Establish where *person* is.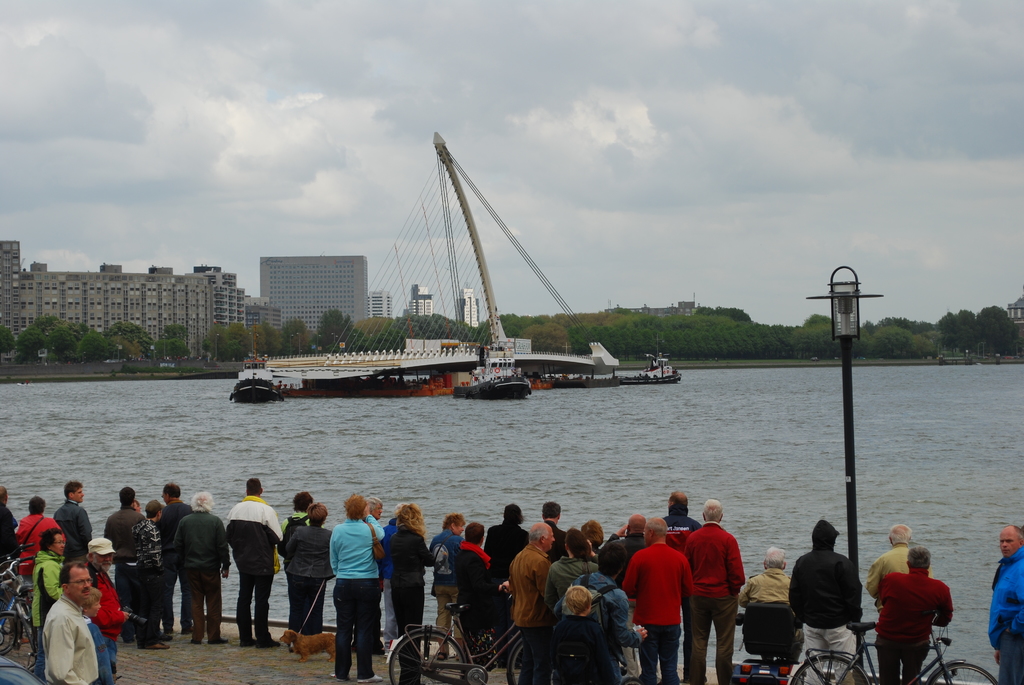
Established at x1=54, y1=479, x2=94, y2=565.
